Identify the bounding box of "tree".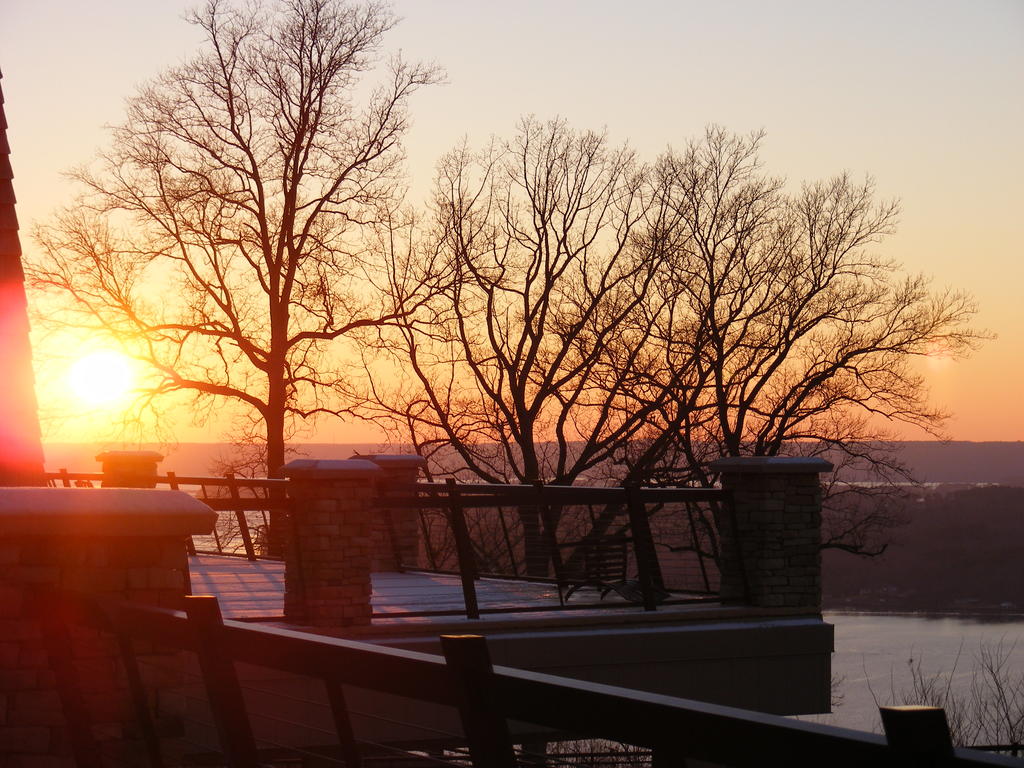
9,0,477,559.
